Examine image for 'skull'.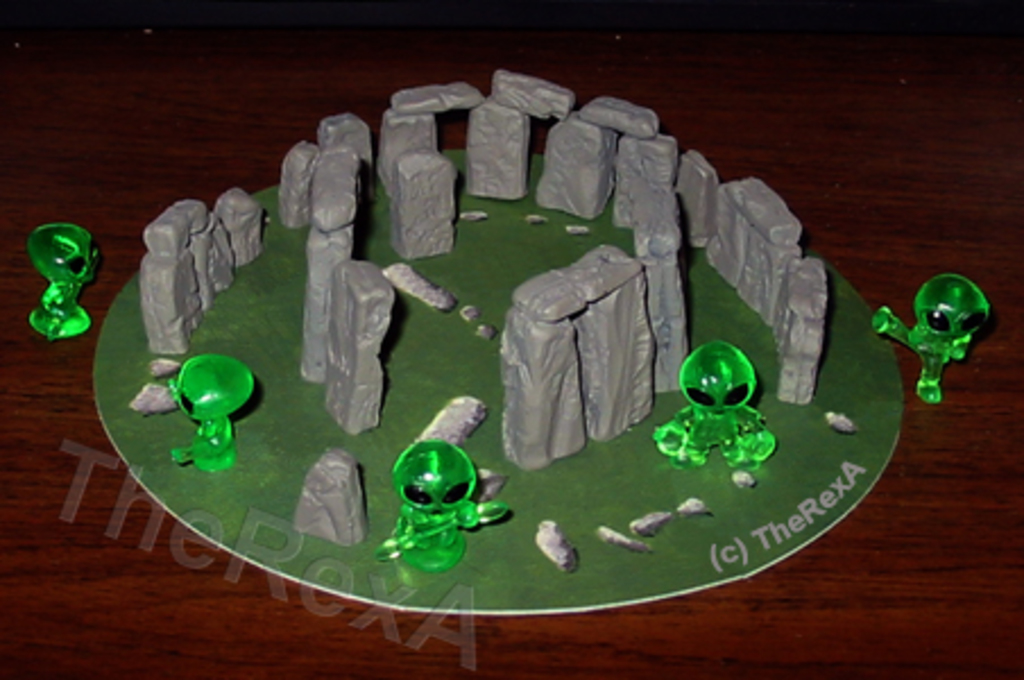
Examination result: select_region(390, 437, 476, 539).
